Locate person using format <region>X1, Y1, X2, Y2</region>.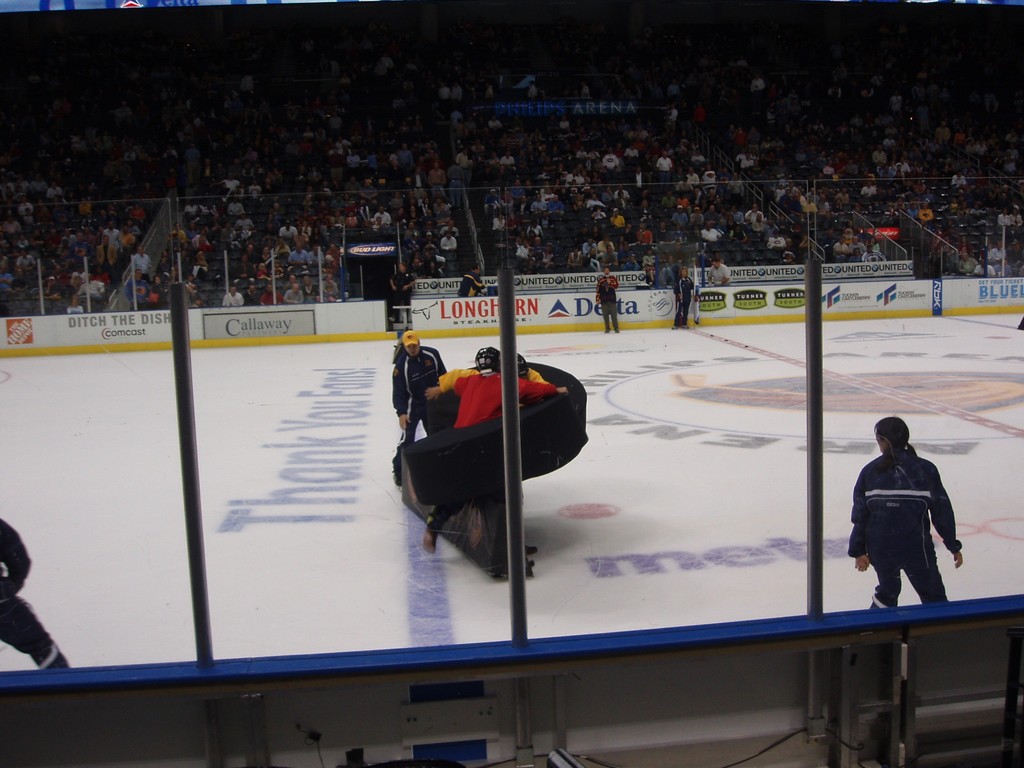
<region>909, 199, 918, 220</region>.
